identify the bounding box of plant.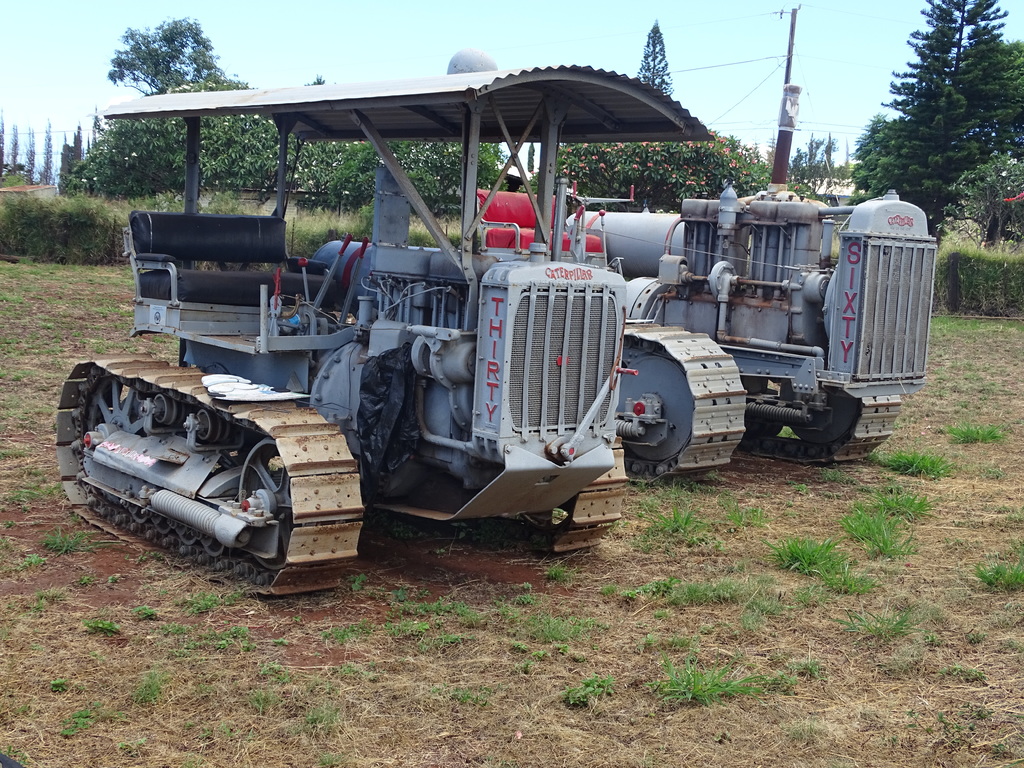
pyautogui.locateOnScreen(529, 610, 599, 647).
